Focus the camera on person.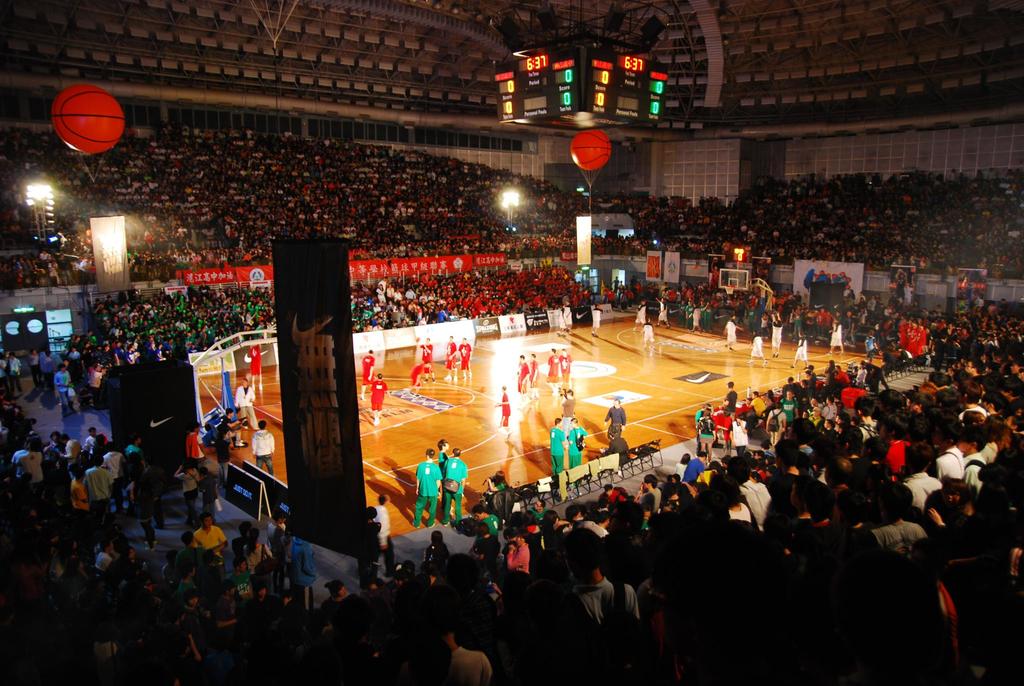
Focus region: 826,315,844,355.
